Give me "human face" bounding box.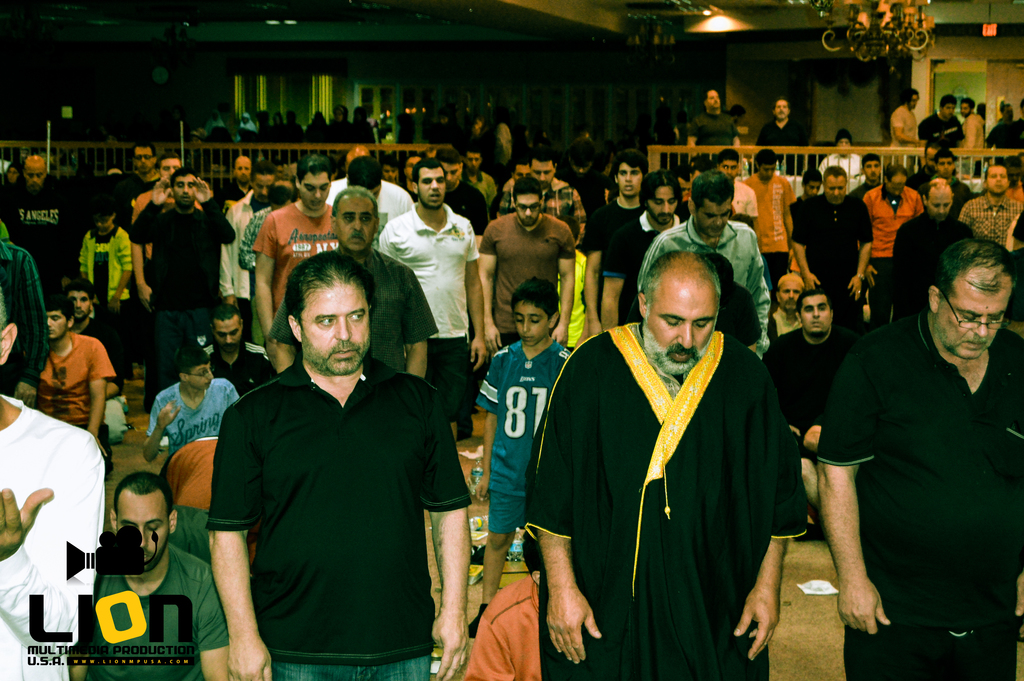
{"x1": 446, "y1": 161, "x2": 460, "y2": 184}.
